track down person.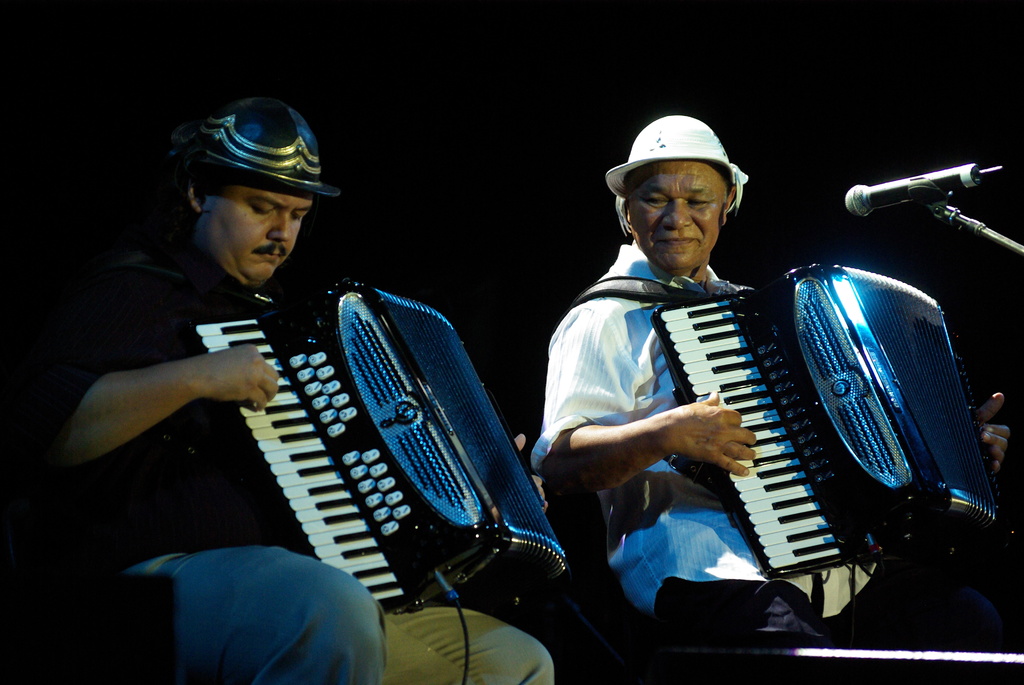
Tracked to box=[0, 93, 557, 684].
